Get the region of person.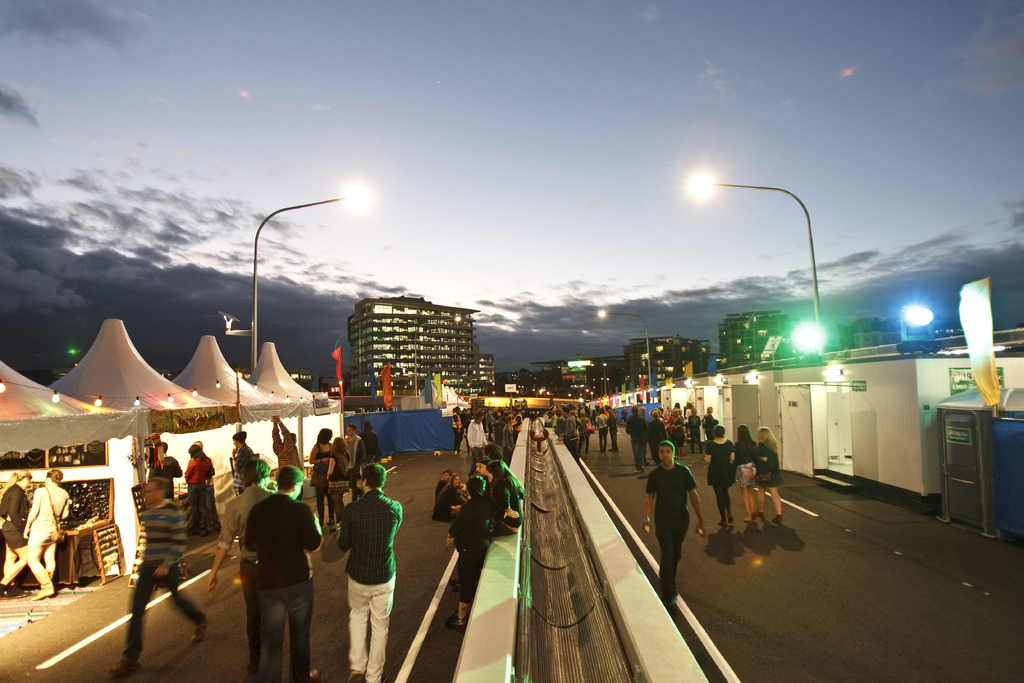
[left=595, top=409, right=607, bottom=451].
